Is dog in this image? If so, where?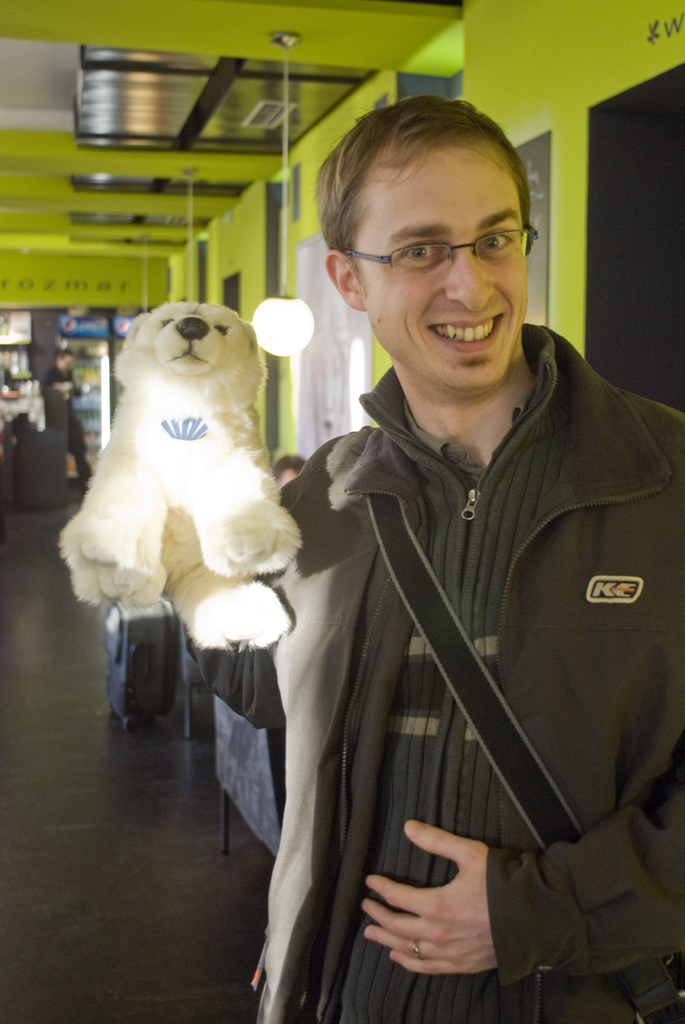
Yes, at (56, 298, 303, 652).
